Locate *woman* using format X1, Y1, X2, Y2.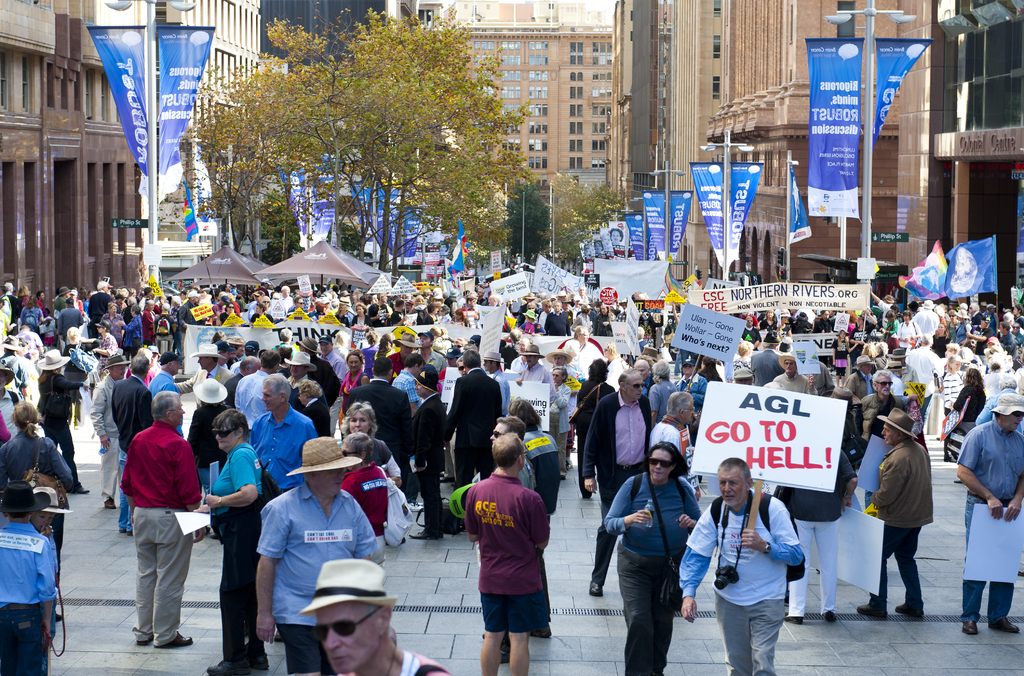
17, 293, 47, 335.
